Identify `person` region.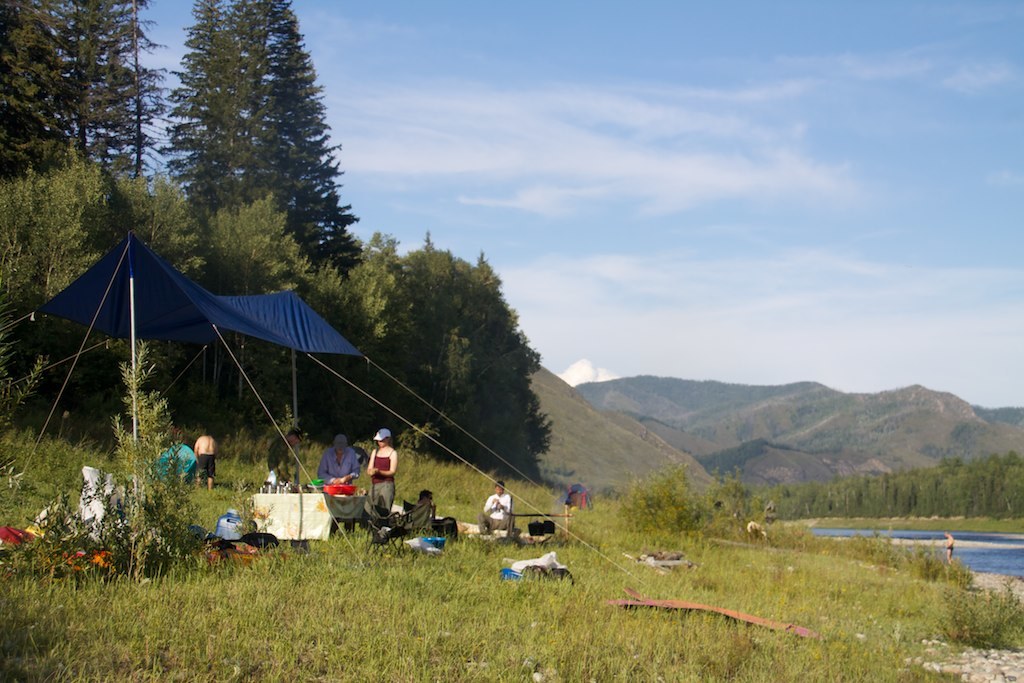
Region: <bbox>394, 487, 436, 538</bbox>.
